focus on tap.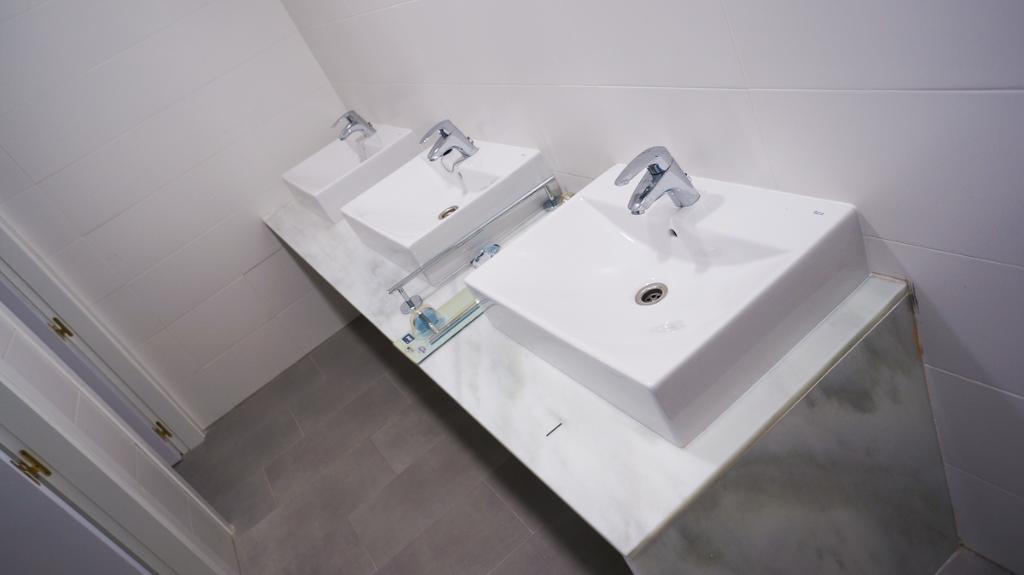
Focused at region(612, 146, 697, 215).
